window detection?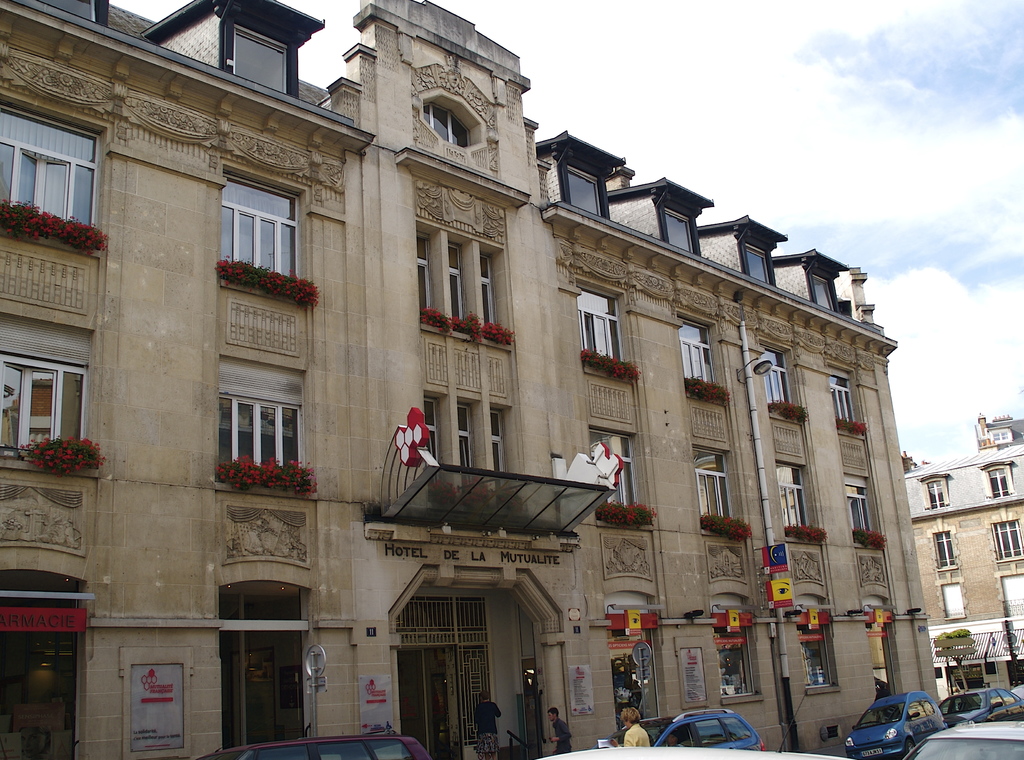
(572, 279, 635, 373)
